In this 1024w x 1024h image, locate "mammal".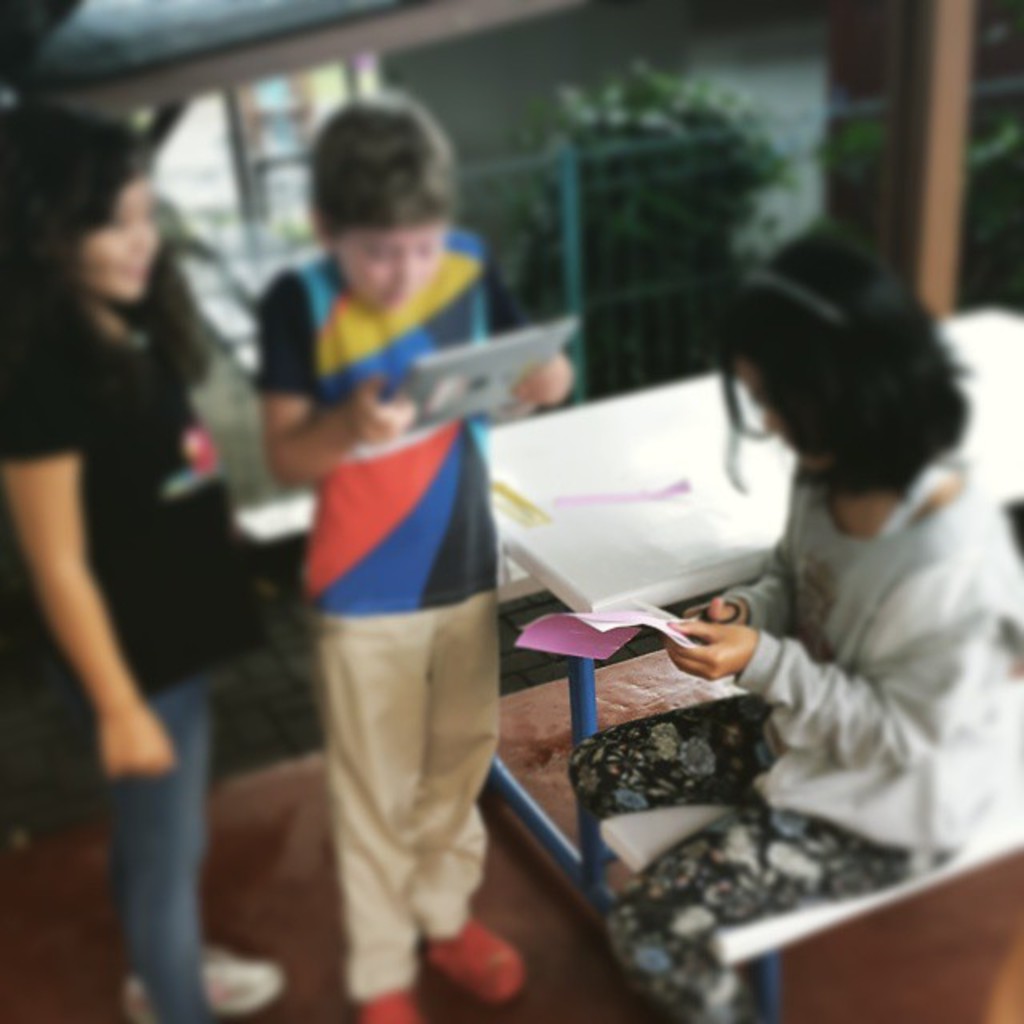
Bounding box: bbox=[558, 219, 1018, 1022].
